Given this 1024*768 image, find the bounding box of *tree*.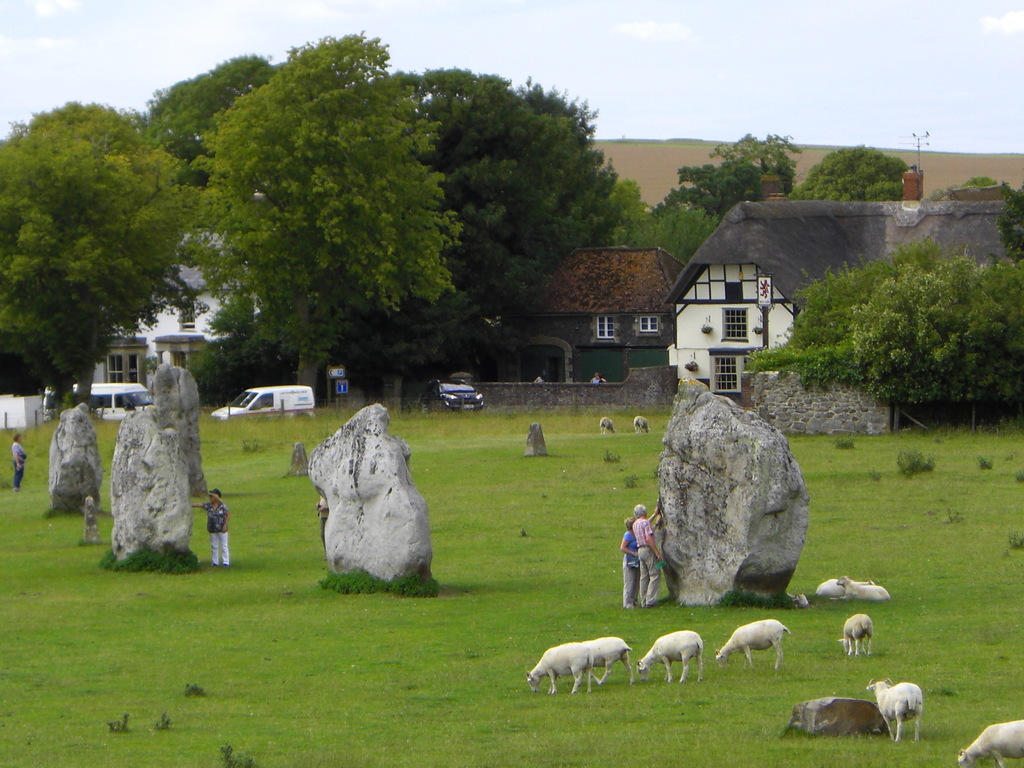
{"left": 611, "top": 177, "right": 711, "bottom": 262}.
